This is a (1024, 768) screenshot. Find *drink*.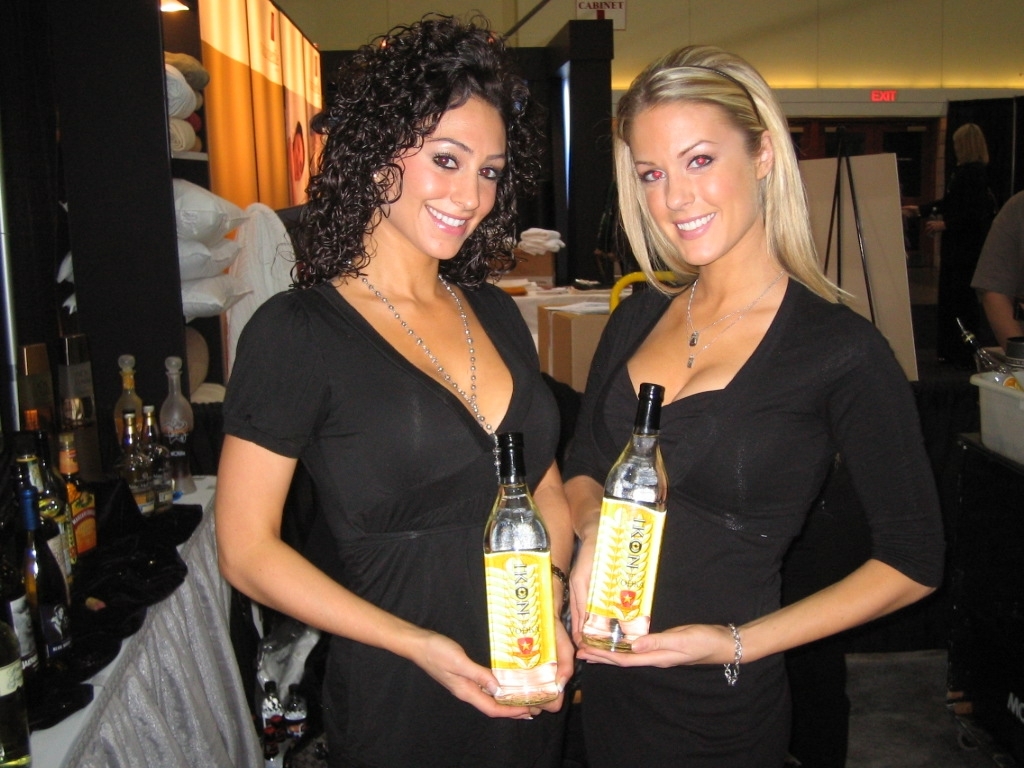
Bounding box: [146,414,173,510].
